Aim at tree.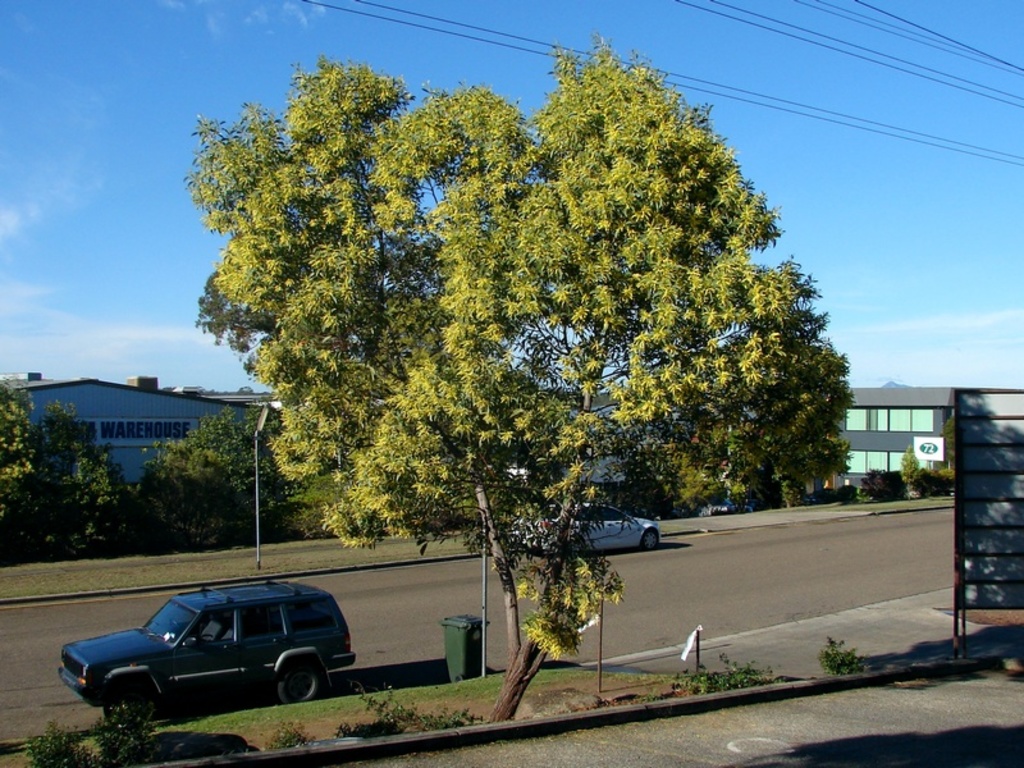
Aimed at detection(722, 397, 847, 517).
